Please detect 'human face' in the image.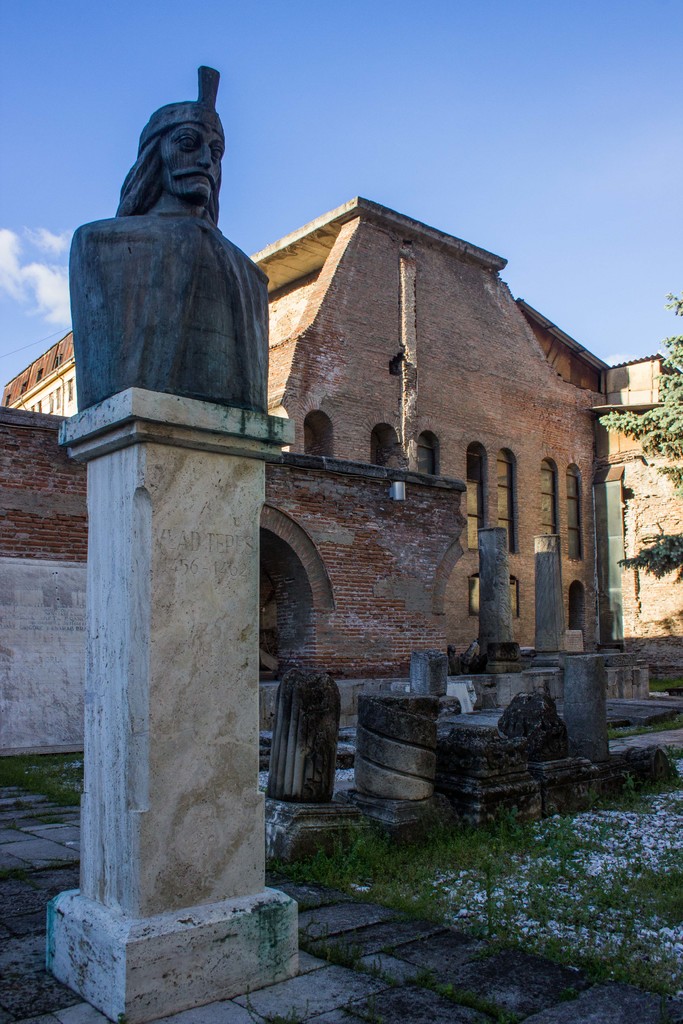
(147,113,226,214).
